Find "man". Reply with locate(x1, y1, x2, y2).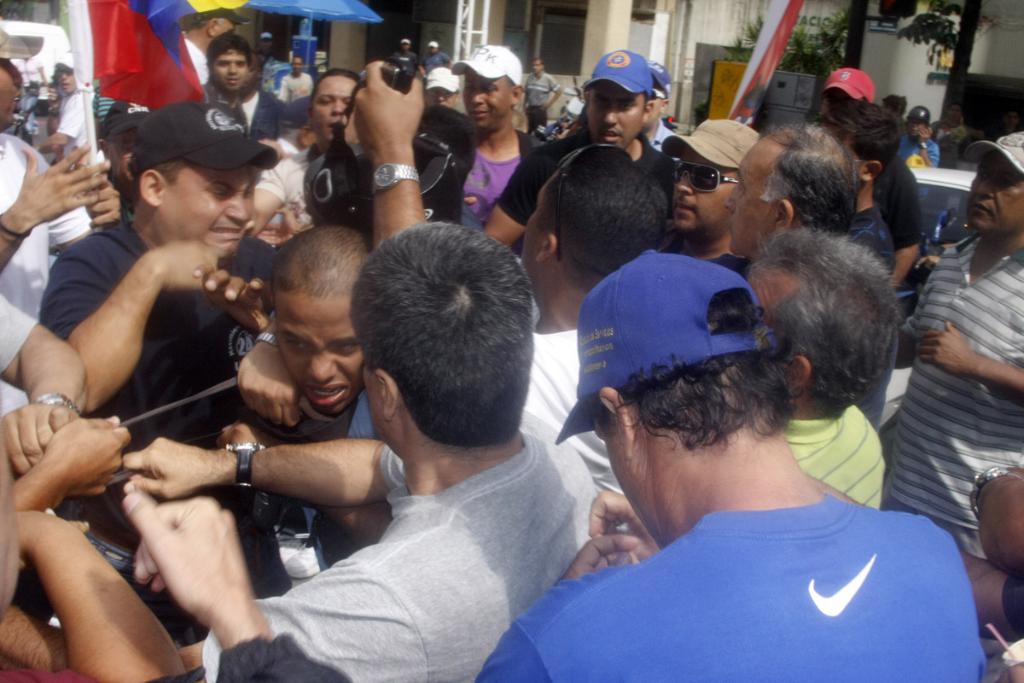
locate(242, 28, 289, 87).
